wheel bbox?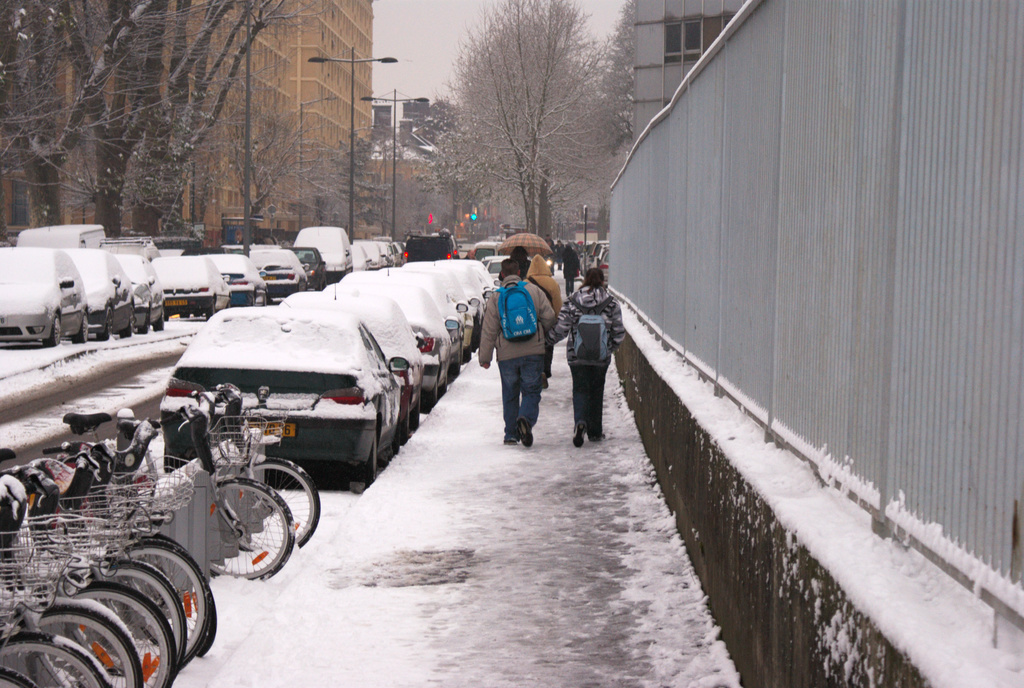
Rect(0, 635, 111, 687)
